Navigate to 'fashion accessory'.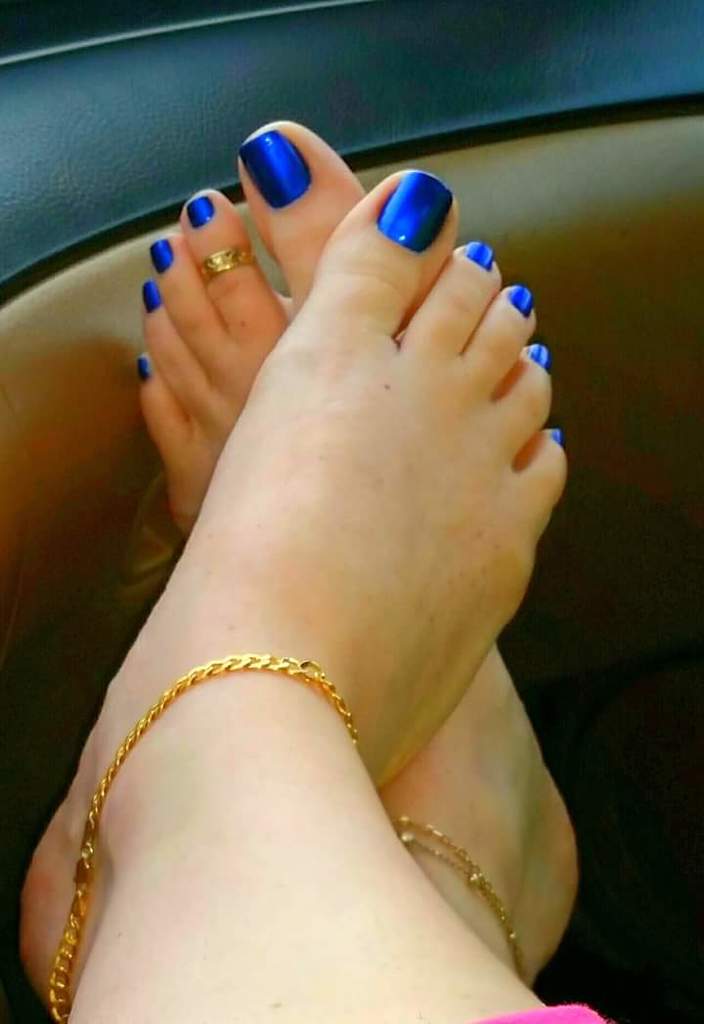
Navigation target: (left=196, top=249, right=254, bottom=270).
